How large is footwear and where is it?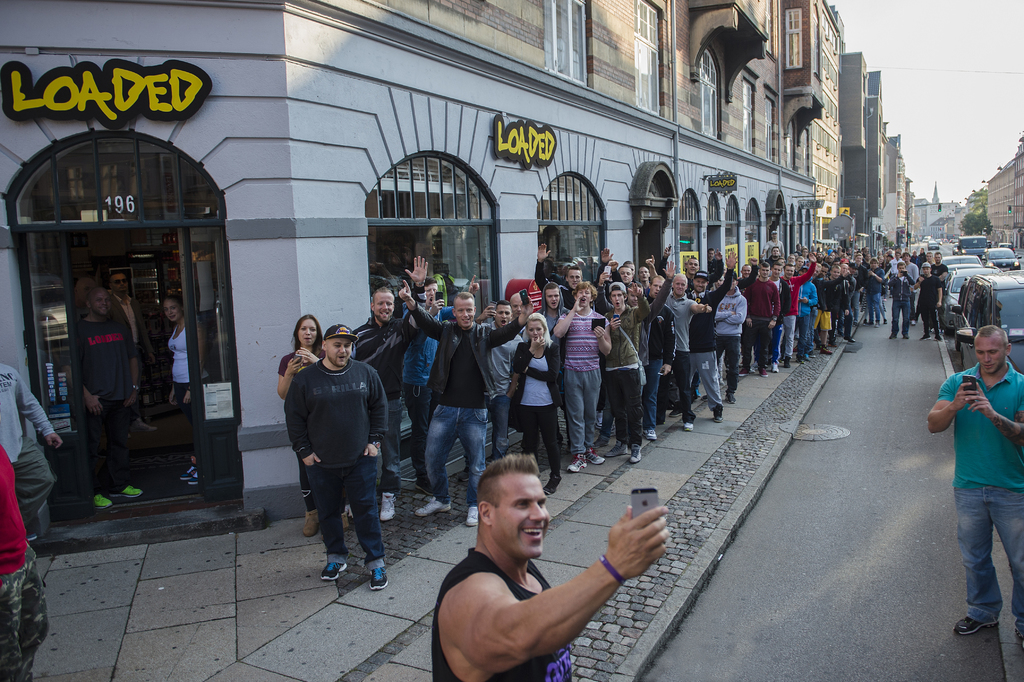
Bounding box: (x1=683, y1=412, x2=702, y2=431).
